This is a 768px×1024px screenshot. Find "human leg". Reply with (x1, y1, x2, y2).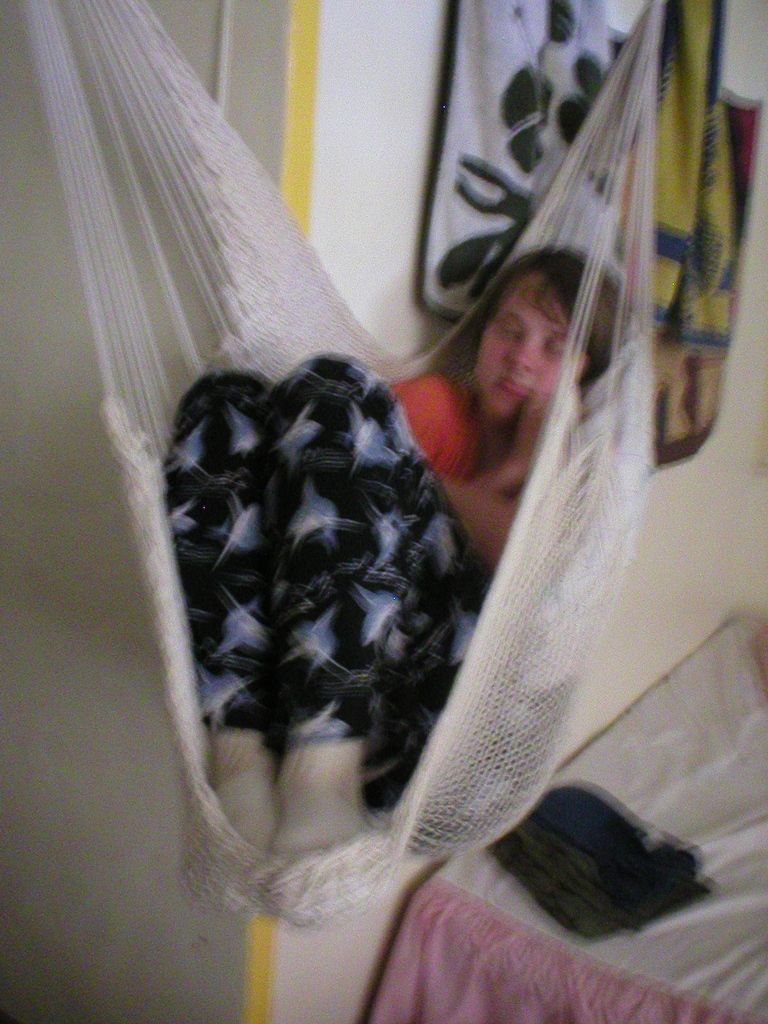
(153, 364, 269, 831).
